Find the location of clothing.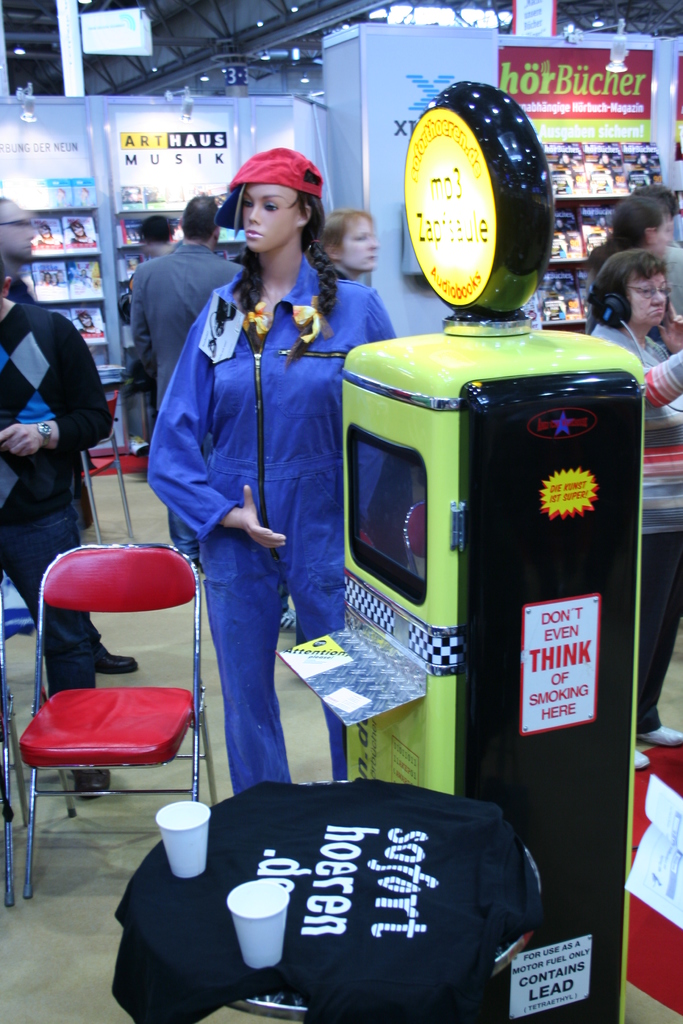
Location: bbox=(38, 236, 64, 248).
